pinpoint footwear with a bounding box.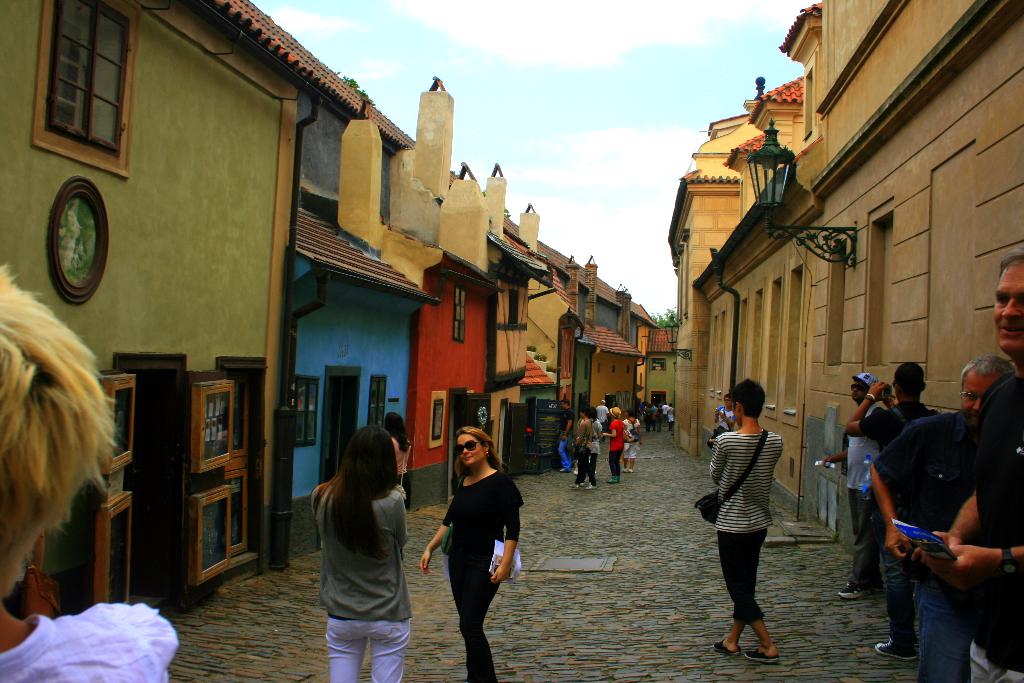
x1=708, y1=642, x2=735, y2=655.
